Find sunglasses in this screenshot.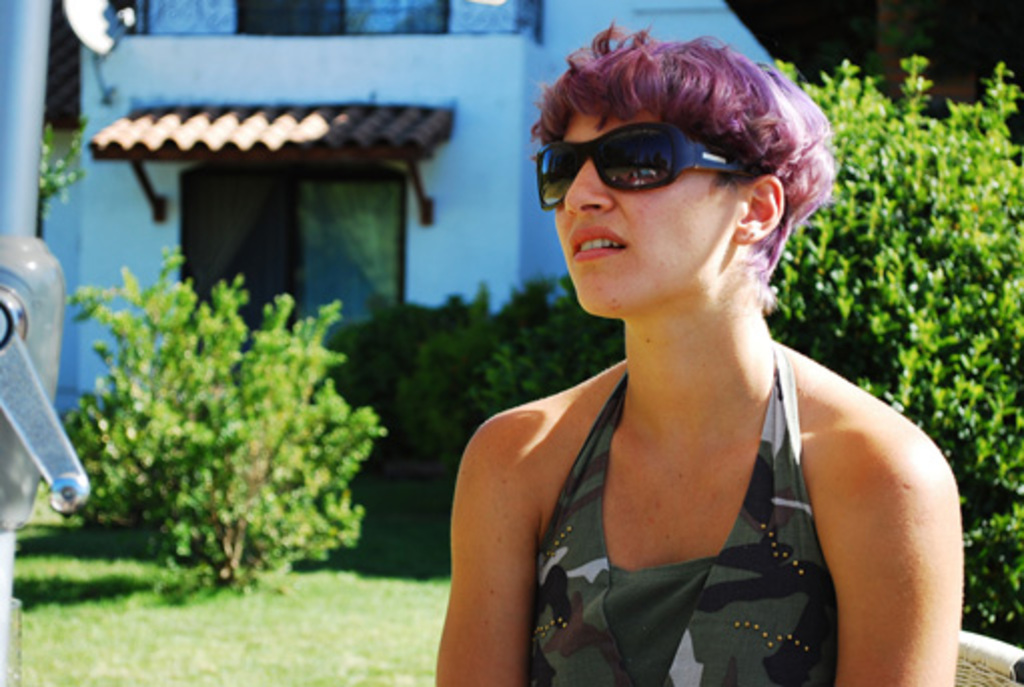
The bounding box for sunglasses is [539, 126, 761, 214].
